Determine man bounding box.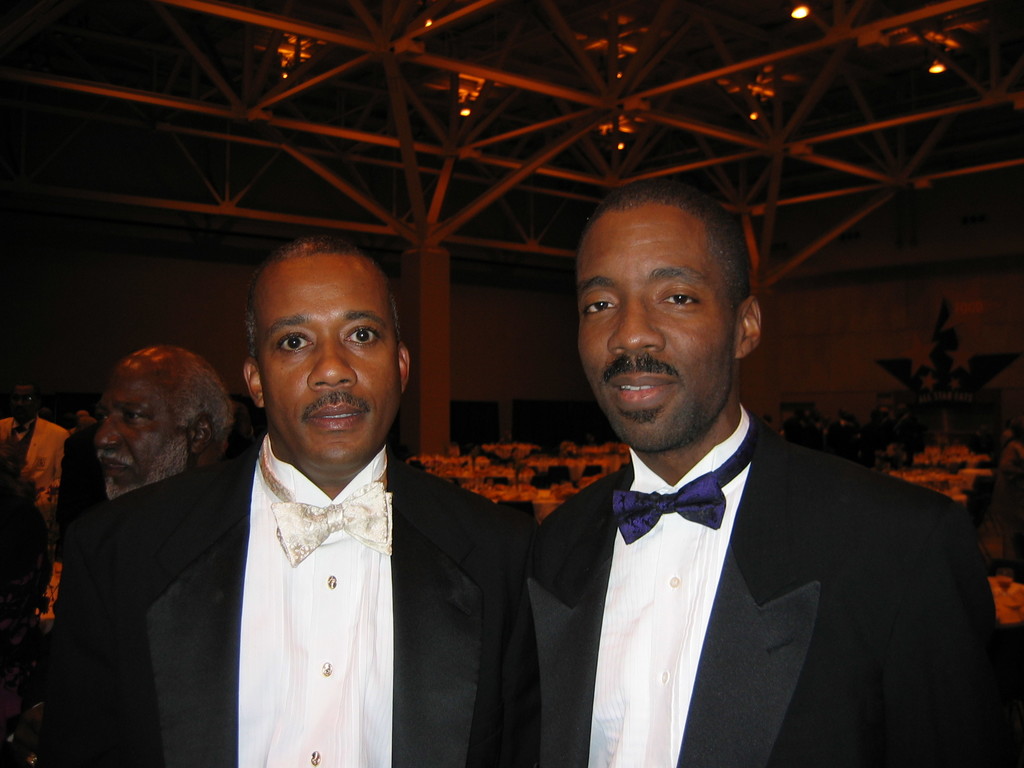
Determined: [left=527, top=185, right=1023, bottom=767].
